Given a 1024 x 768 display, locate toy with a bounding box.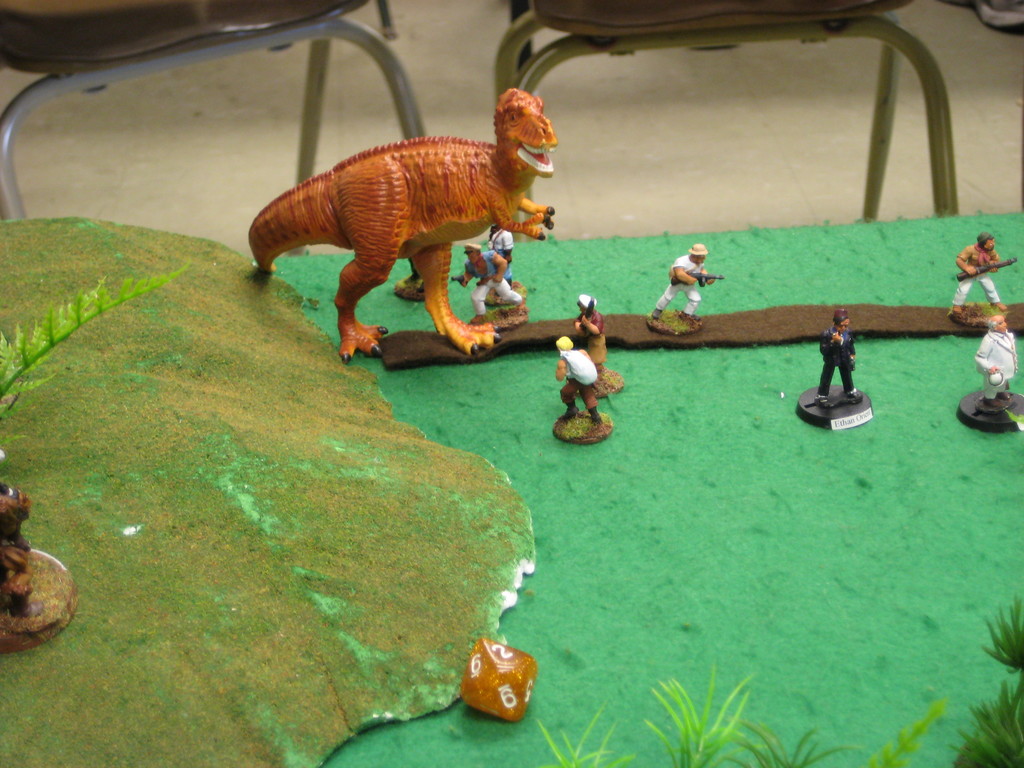
Located: 949/230/1015/331.
